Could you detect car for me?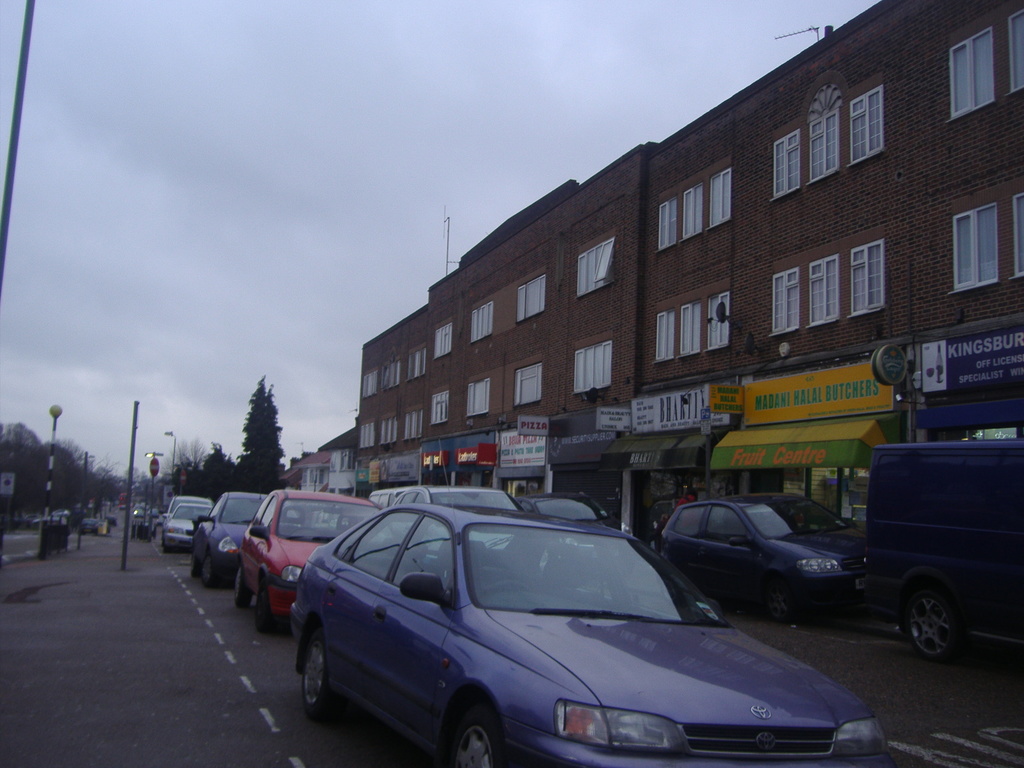
Detection result: 163:490:211:552.
